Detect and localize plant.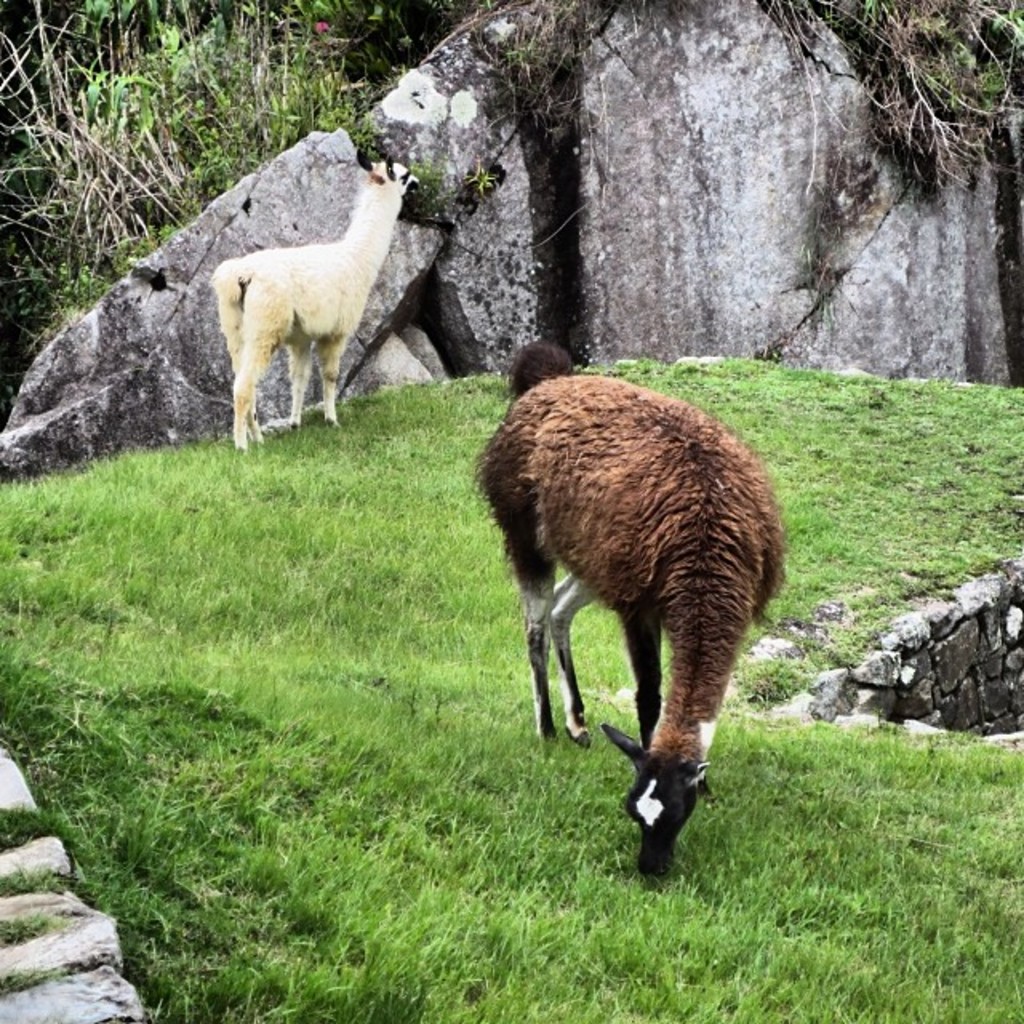
Localized at bbox(805, 235, 845, 315).
